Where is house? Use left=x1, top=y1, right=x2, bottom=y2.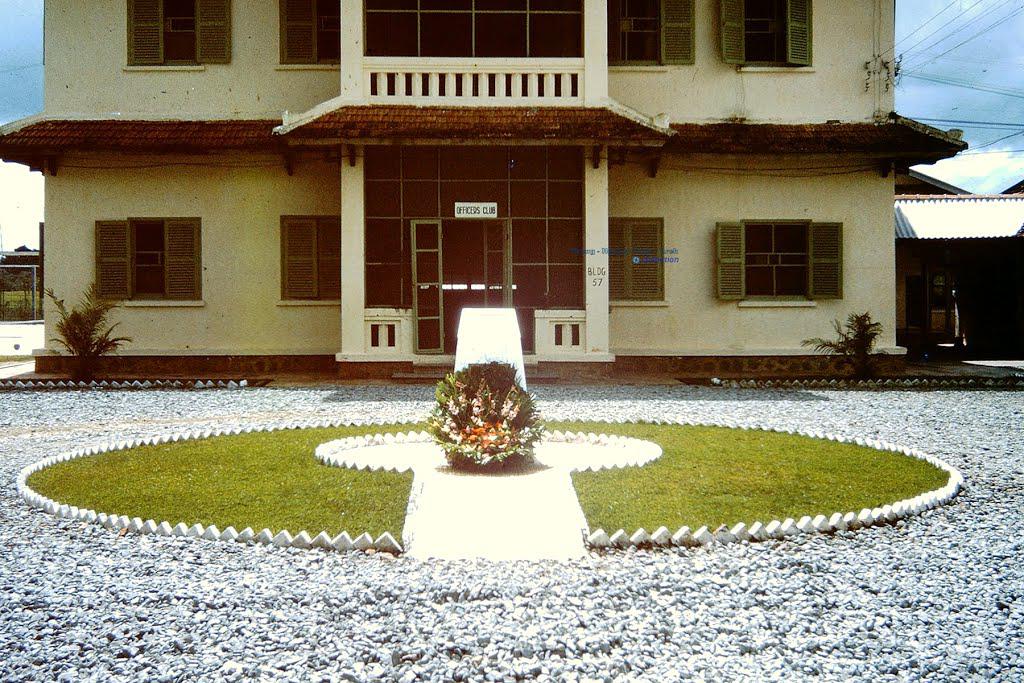
left=0, top=0, right=963, bottom=361.
